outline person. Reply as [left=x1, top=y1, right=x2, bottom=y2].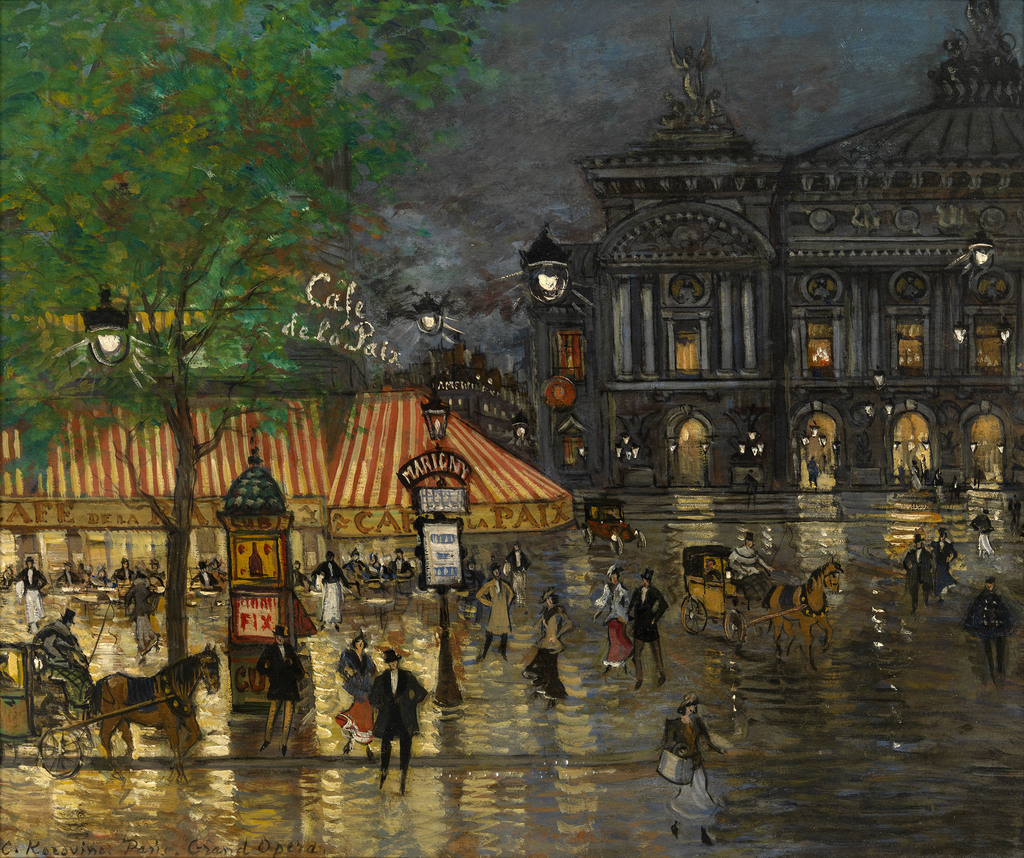
[left=928, top=525, right=959, bottom=602].
